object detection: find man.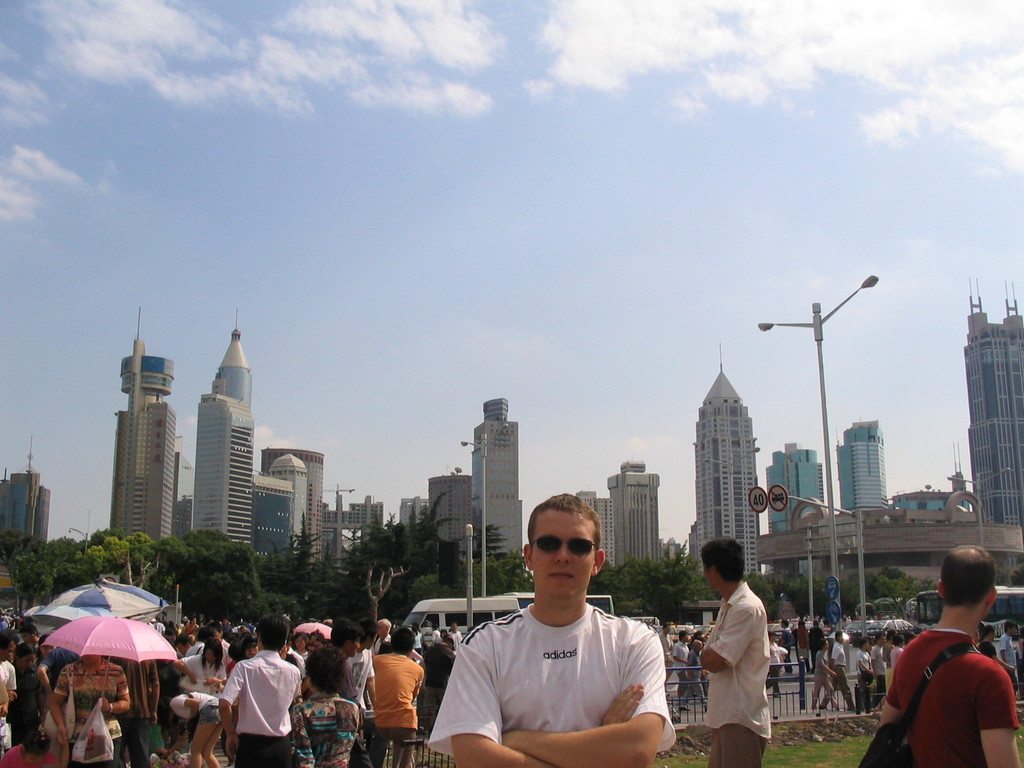
<box>1000,620,1020,694</box>.
